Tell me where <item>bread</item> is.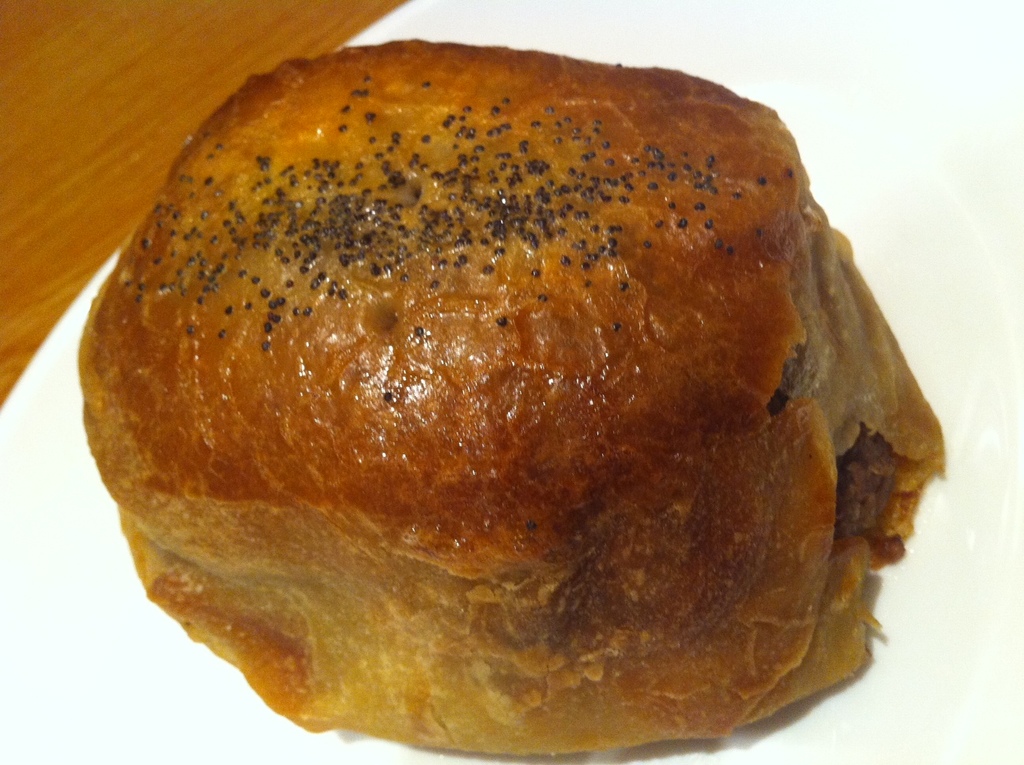
<item>bread</item> is at [76,37,947,764].
